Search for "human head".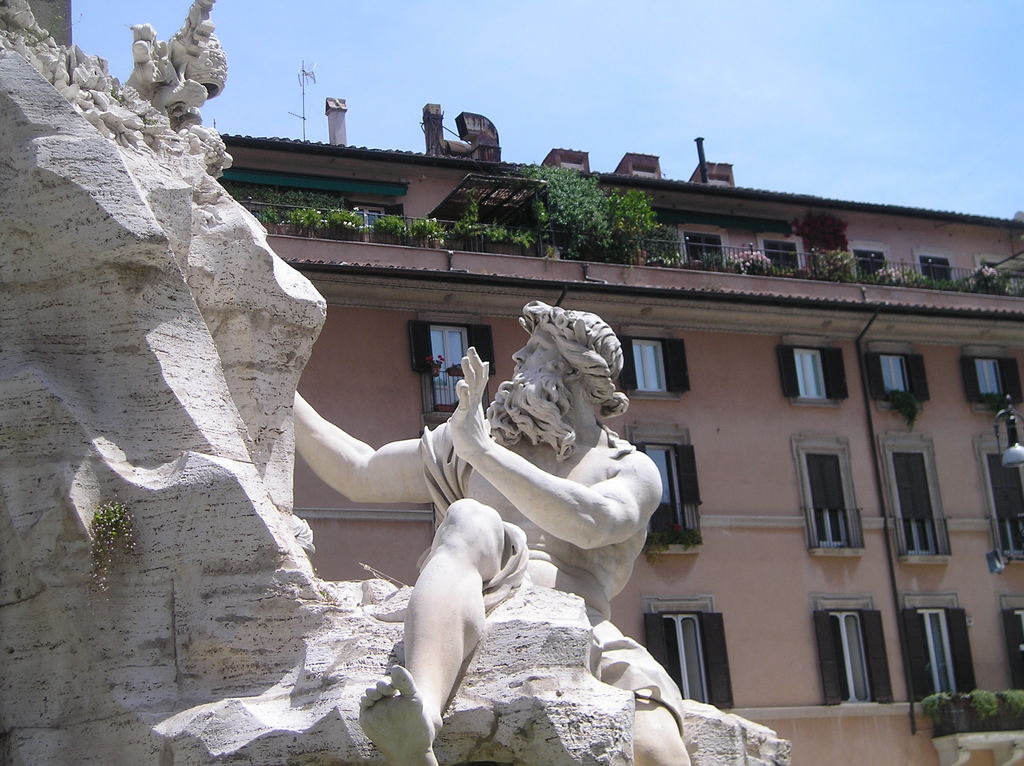
Found at 480,305,628,452.
